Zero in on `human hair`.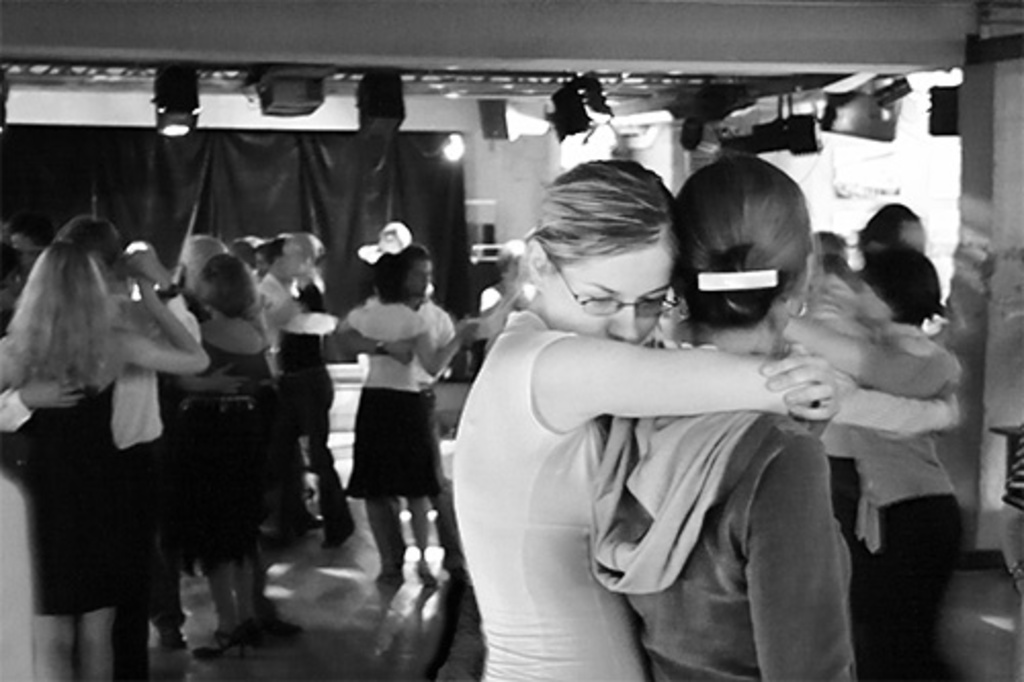
Zeroed in: BBox(0, 242, 123, 389).
